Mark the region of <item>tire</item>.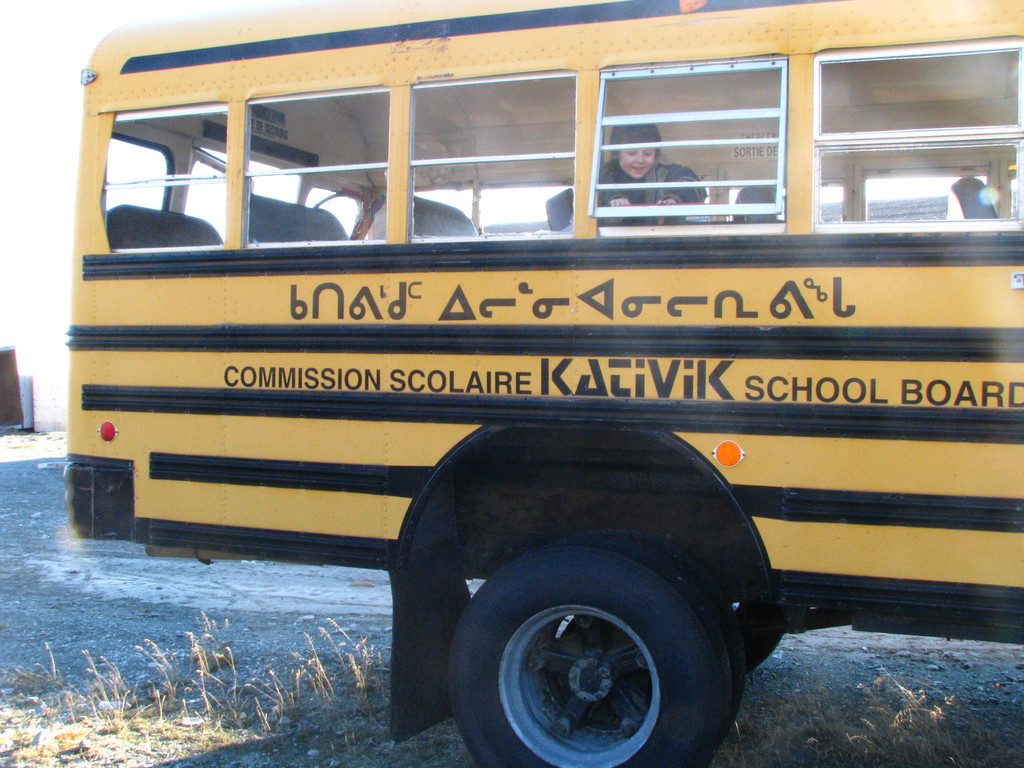
Region: {"x1": 450, "y1": 532, "x2": 724, "y2": 767}.
